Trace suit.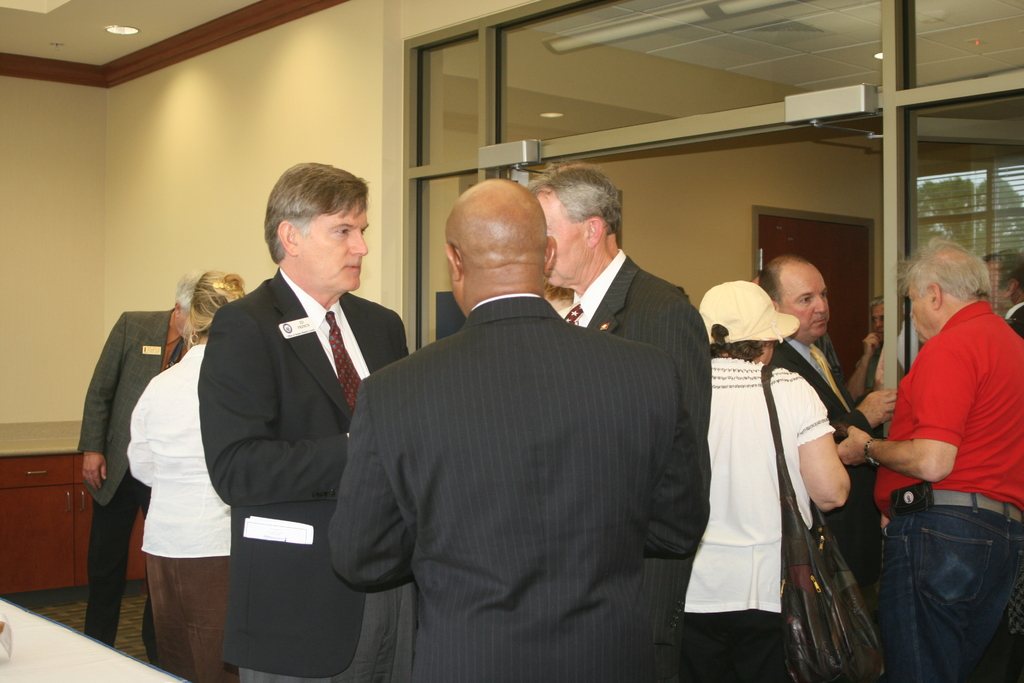
Traced to bbox(1001, 297, 1023, 338).
